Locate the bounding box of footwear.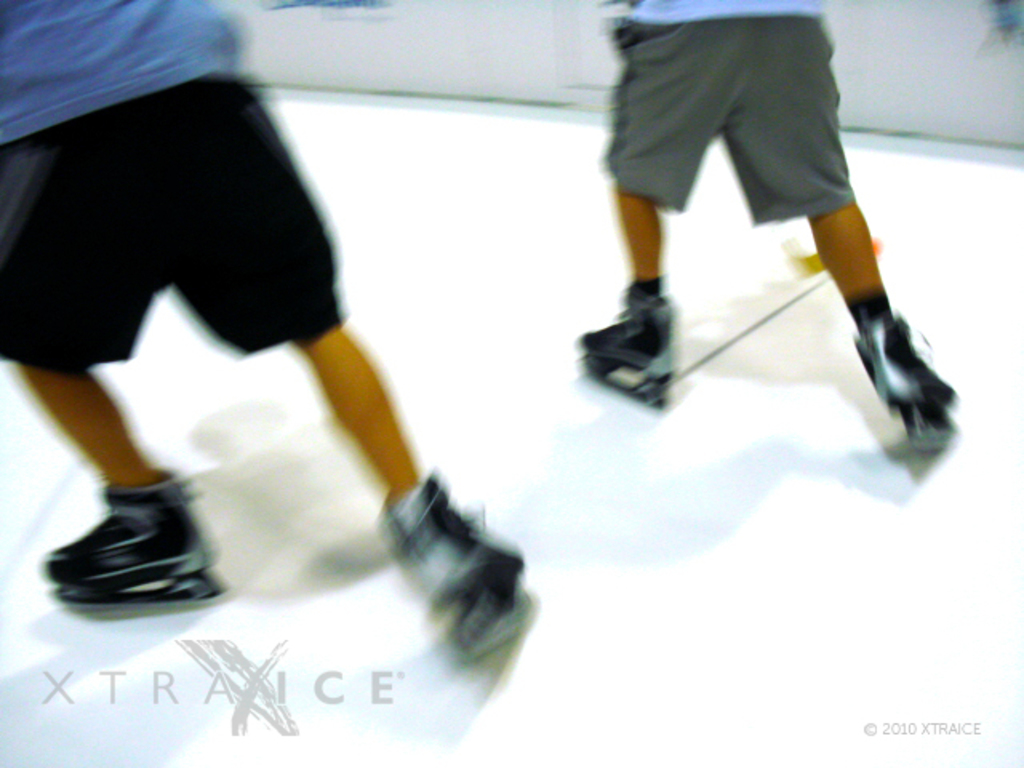
Bounding box: x1=51, y1=474, x2=221, y2=597.
